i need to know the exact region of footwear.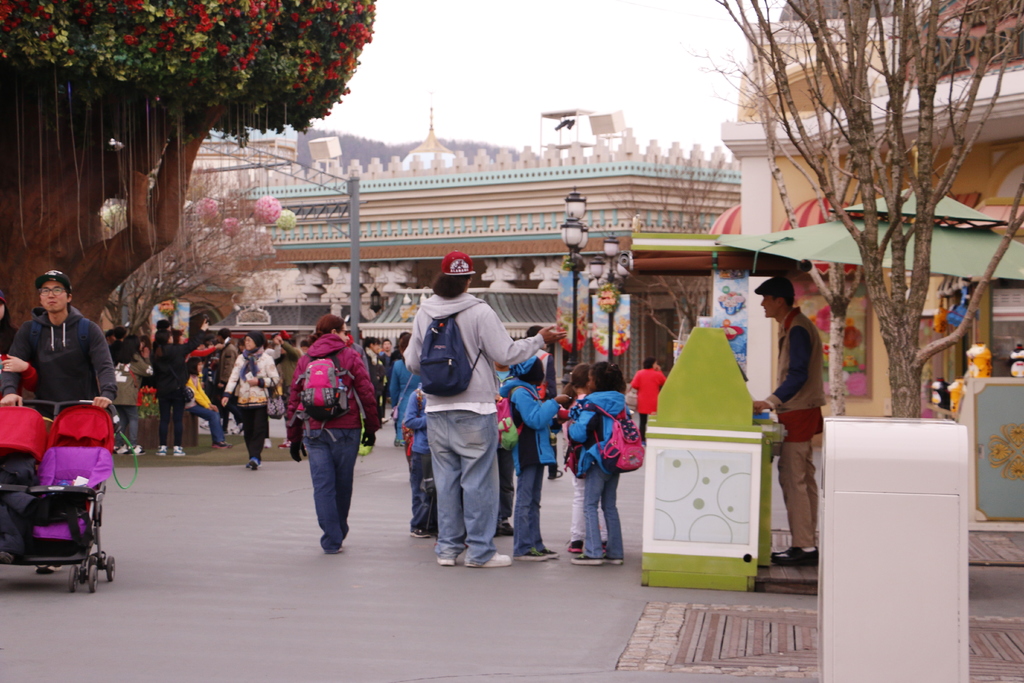
Region: left=36, top=559, right=65, bottom=575.
